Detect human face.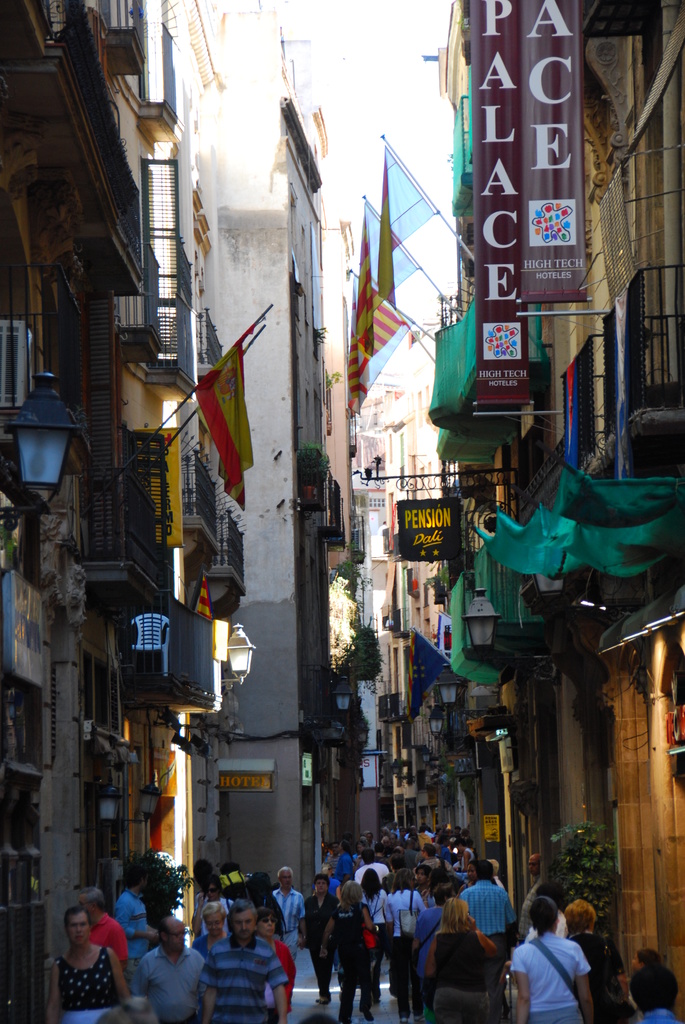
Detected at locate(465, 865, 475, 881).
